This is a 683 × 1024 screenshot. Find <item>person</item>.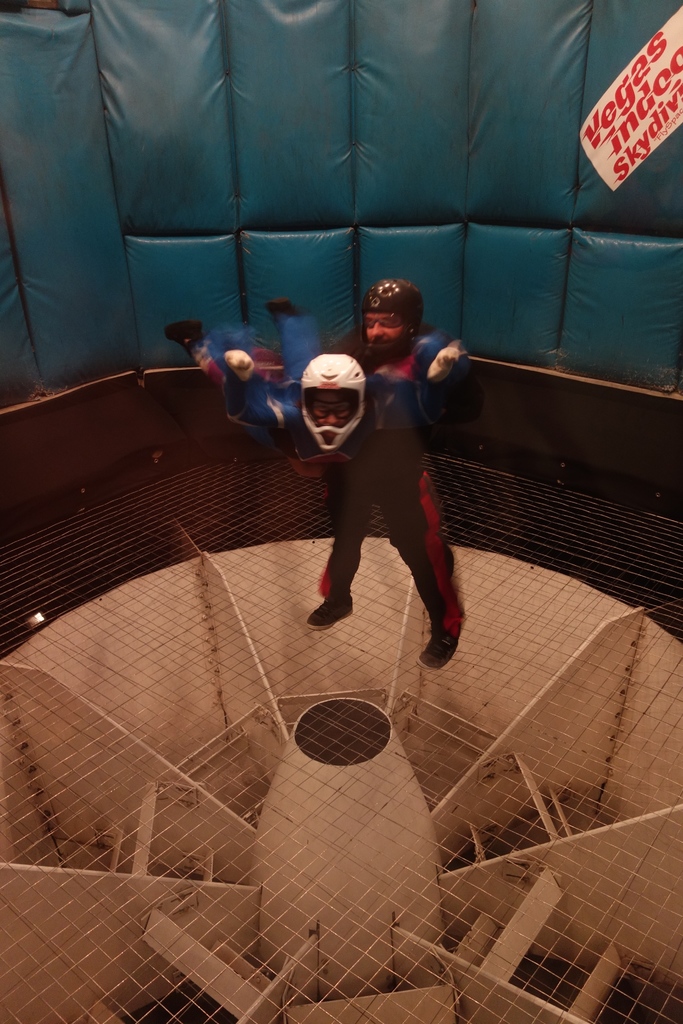
Bounding box: 165, 302, 360, 458.
